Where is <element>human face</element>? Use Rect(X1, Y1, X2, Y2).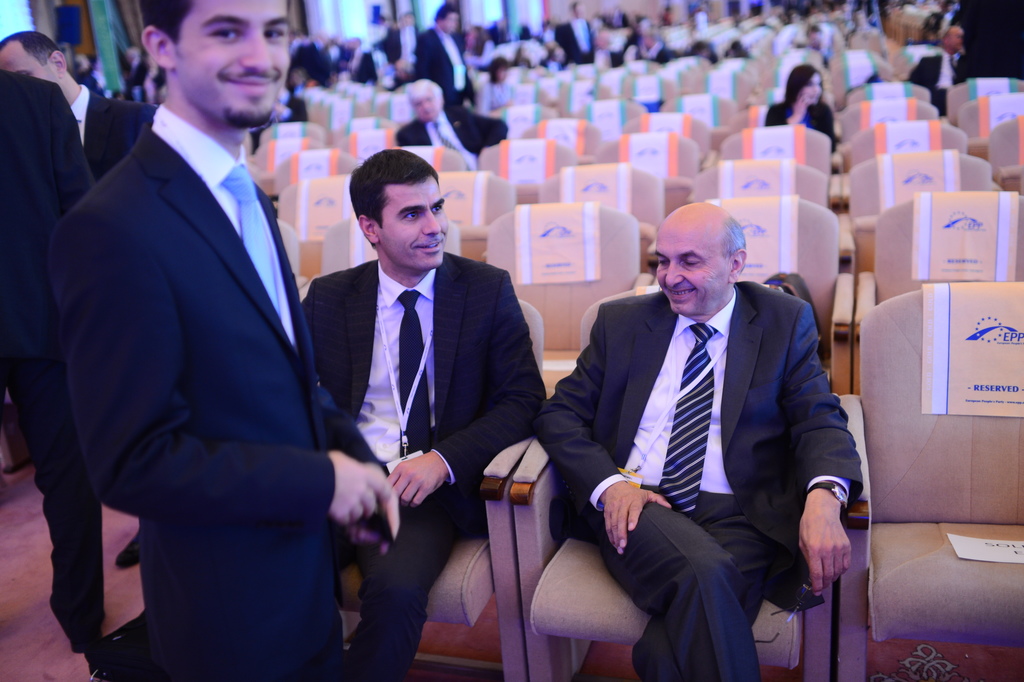
Rect(172, 0, 289, 133).
